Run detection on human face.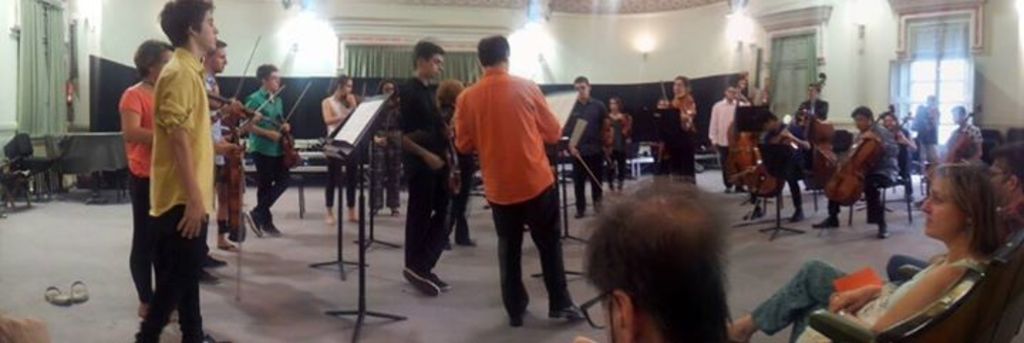
Result: BBox(198, 6, 216, 51).
